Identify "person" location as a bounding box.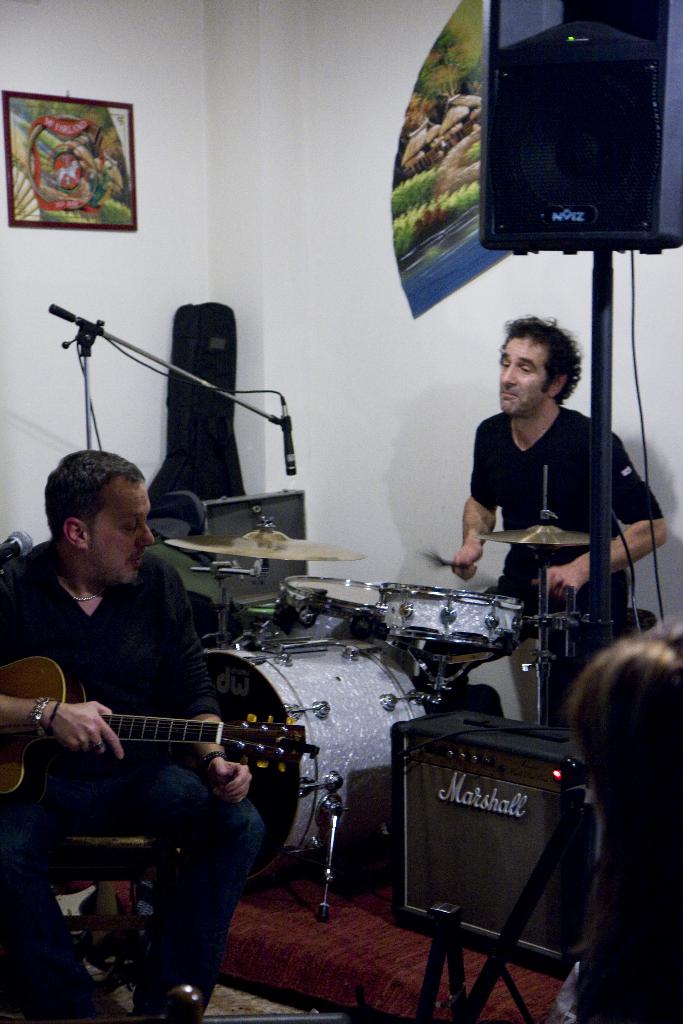
<bbox>0, 451, 266, 1023</bbox>.
